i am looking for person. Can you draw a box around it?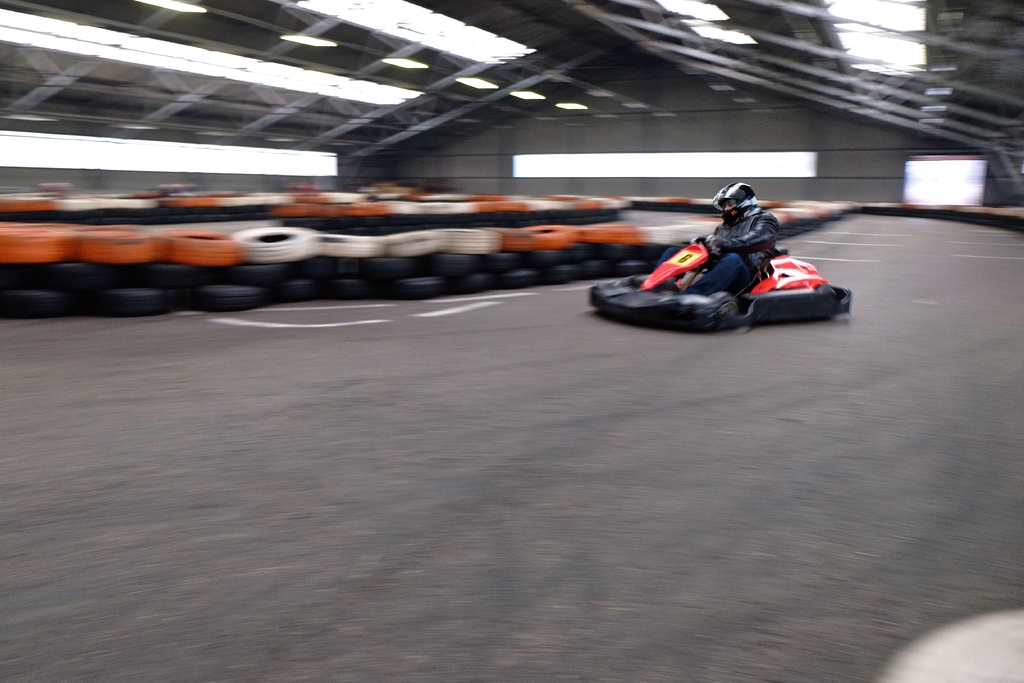
Sure, the bounding box is 658, 183, 781, 302.
